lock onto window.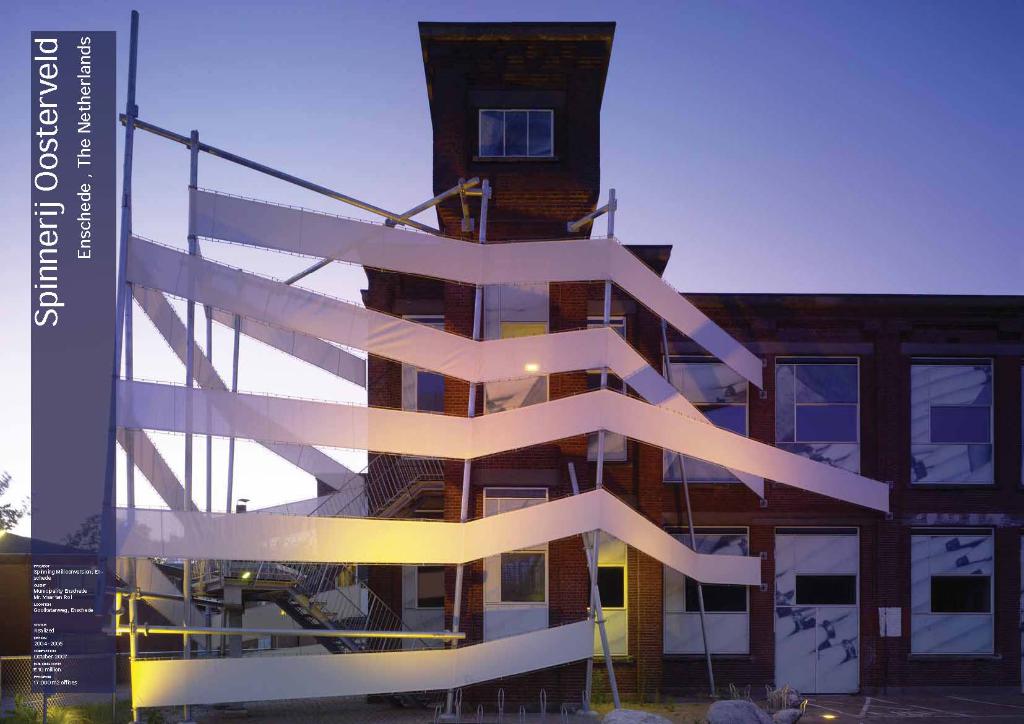
Locked: box=[661, 351, 755, 487].
